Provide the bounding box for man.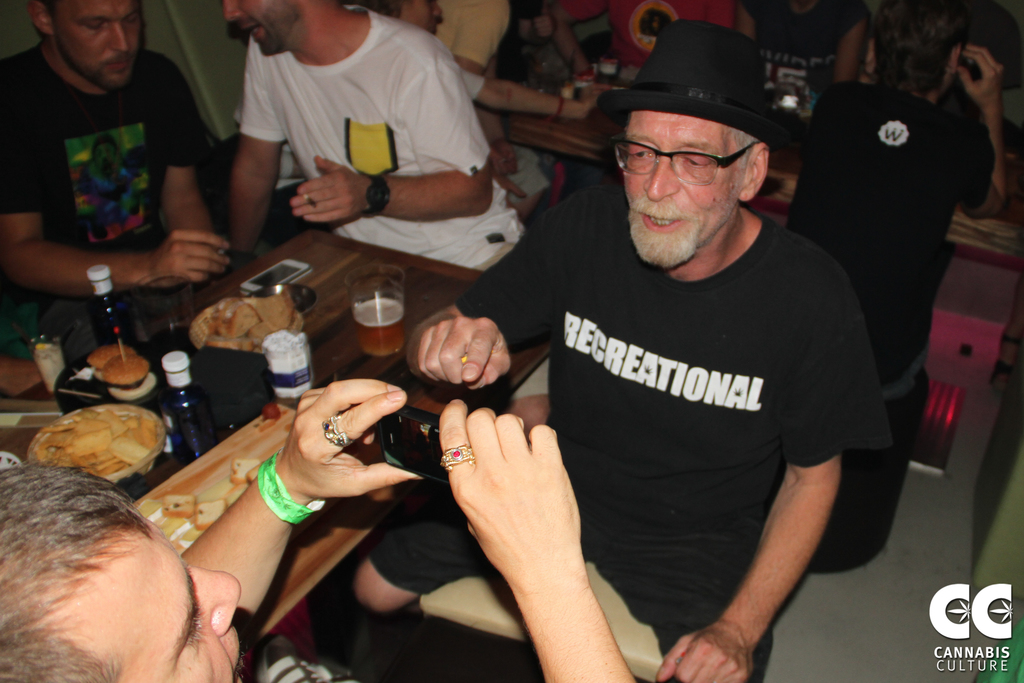
l=230, t=0, r=516, b=273.
